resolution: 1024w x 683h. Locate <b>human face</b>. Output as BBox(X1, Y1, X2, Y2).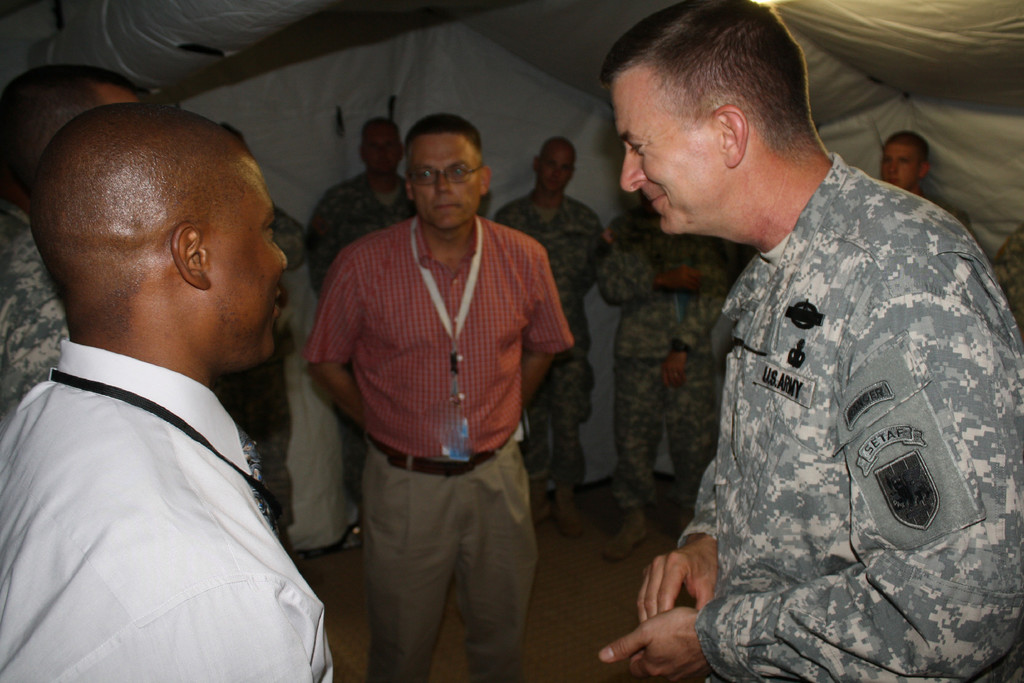
BBox(879, 143, 918, 191).
